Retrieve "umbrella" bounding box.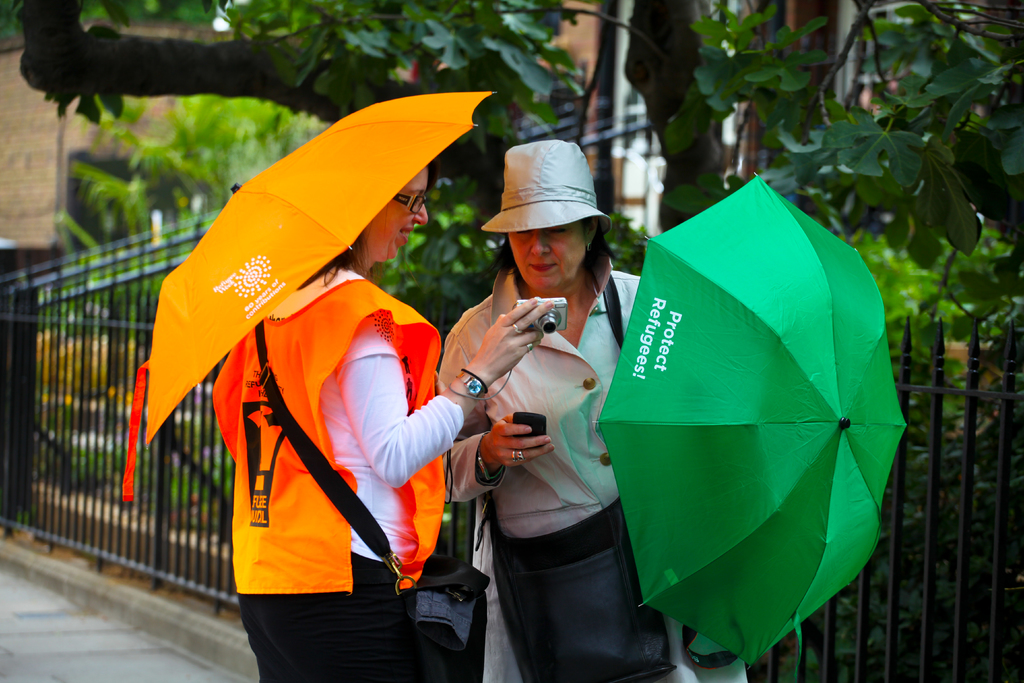
Bounding box: (591, 171, 913, 678).
